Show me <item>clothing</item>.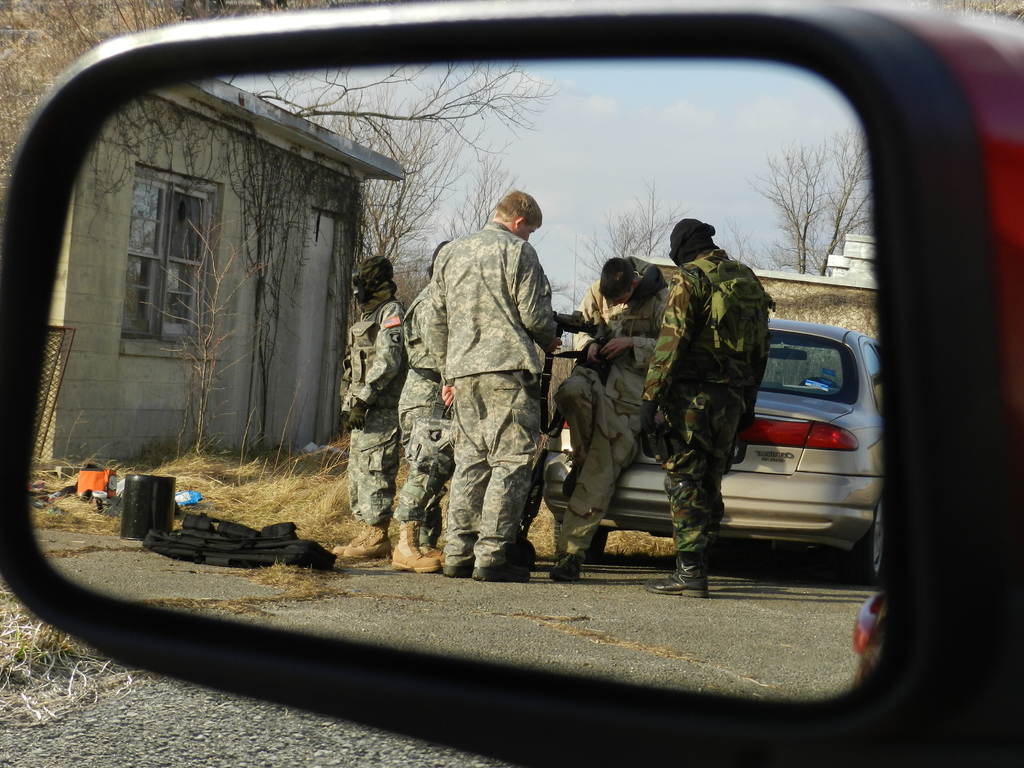
<item>clothing</item> is here: 399, 291, 444, 524.
